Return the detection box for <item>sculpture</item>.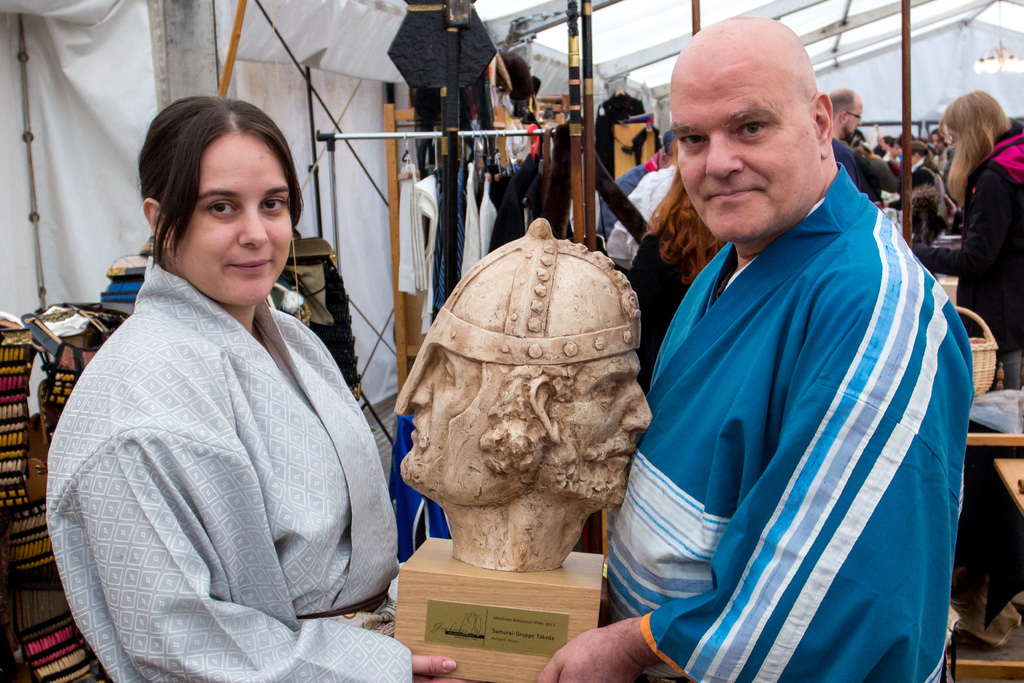
392,221,659,593.
